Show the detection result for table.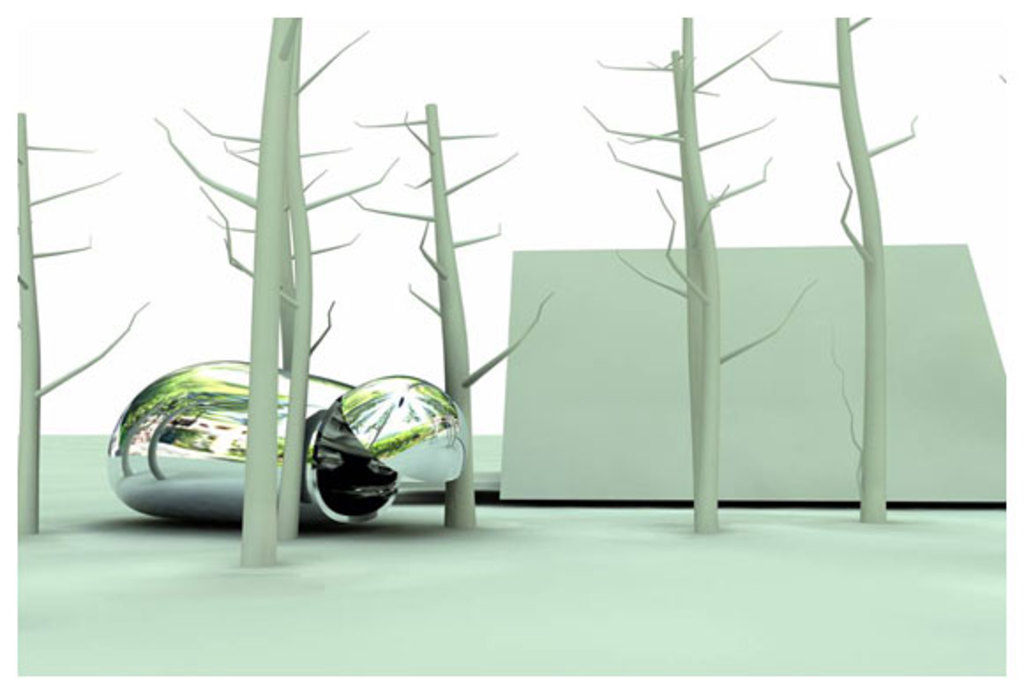
l=18, t=431, r=1003, b=678.
